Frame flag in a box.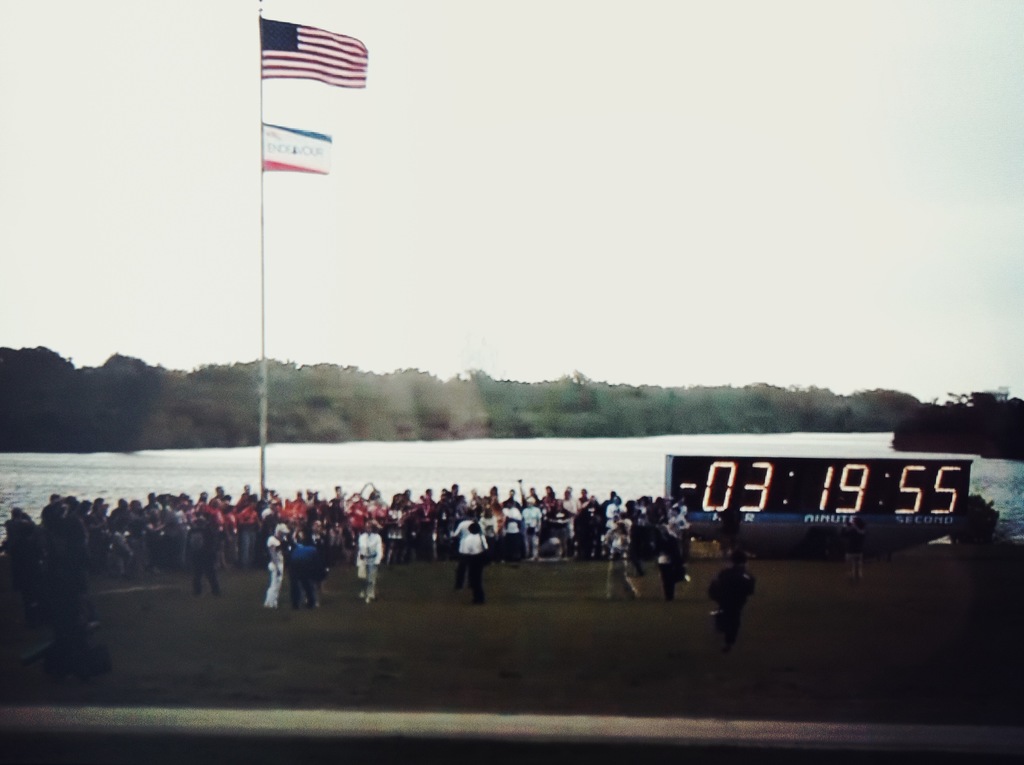
crop(257, 123, 336, 182).
